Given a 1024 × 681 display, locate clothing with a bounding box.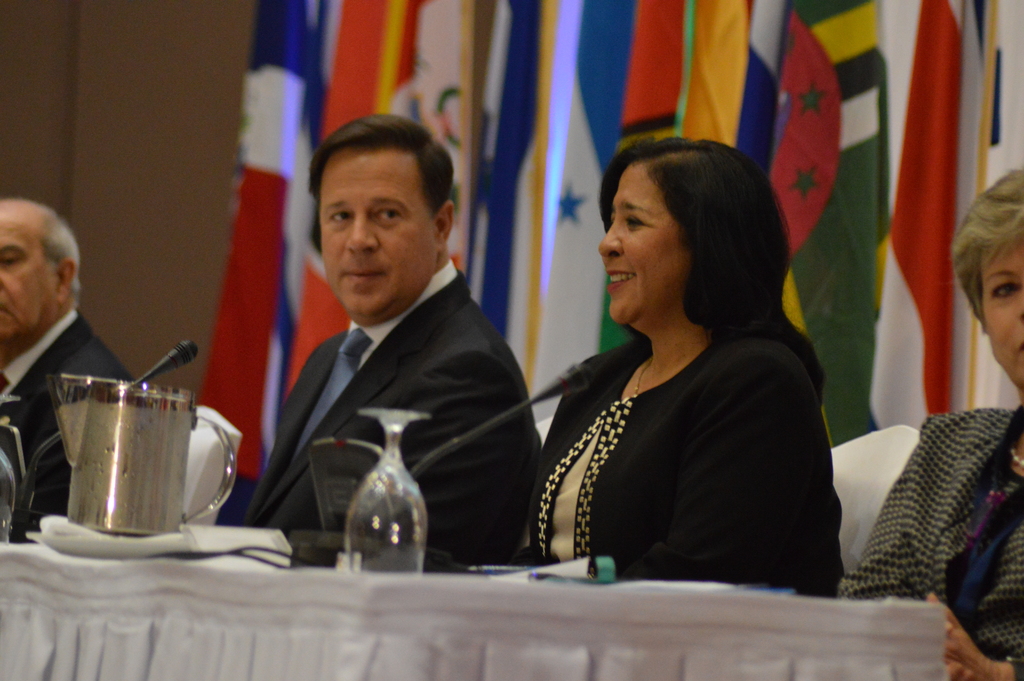
Located: [x1=0, y1=295, x2=127, y2=539].
